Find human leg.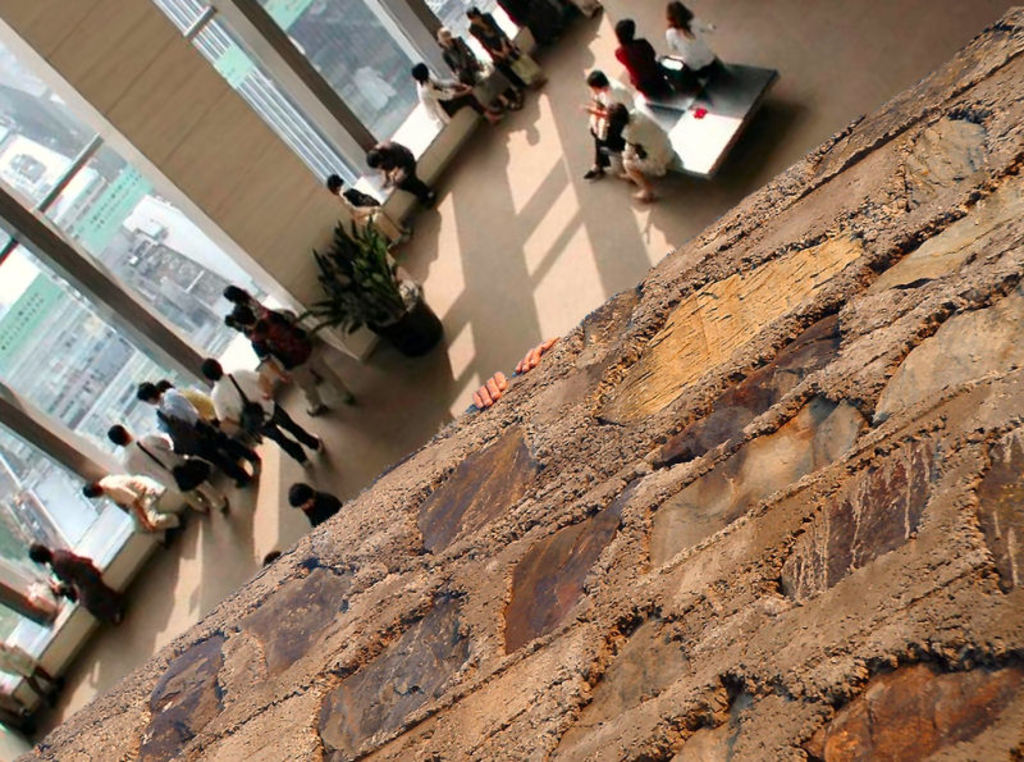
<bbox>193, 482, 225, 514</bbox>.
